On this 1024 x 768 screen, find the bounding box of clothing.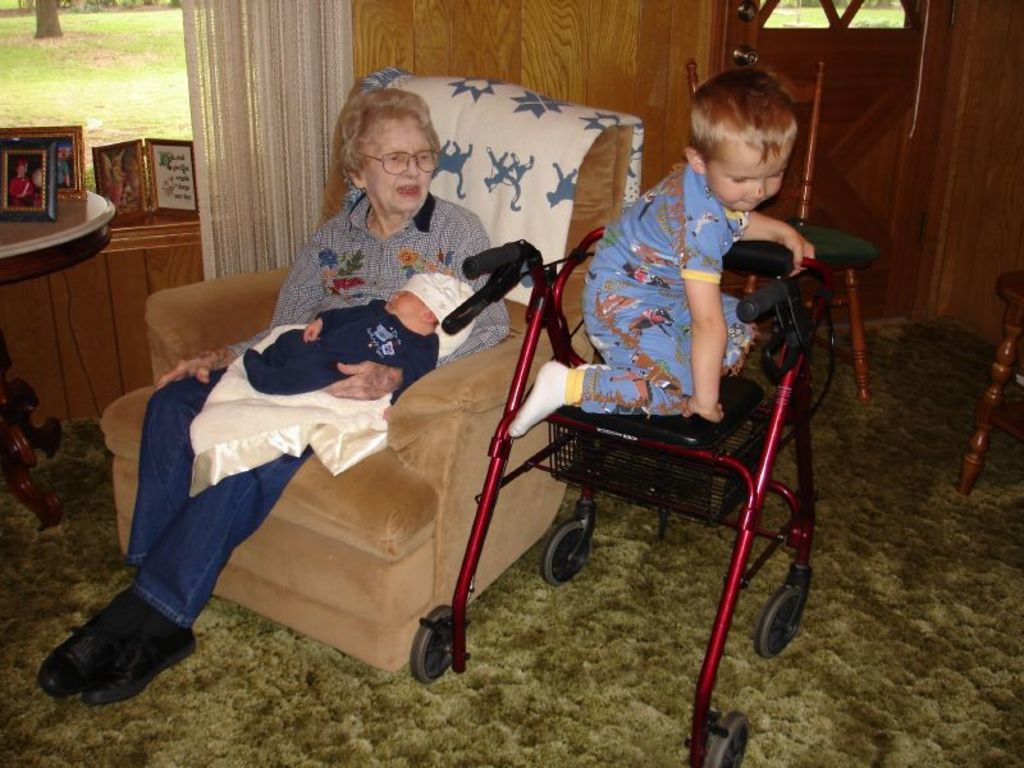
Bounding box: bbox=(127, 163, 547, 607).
